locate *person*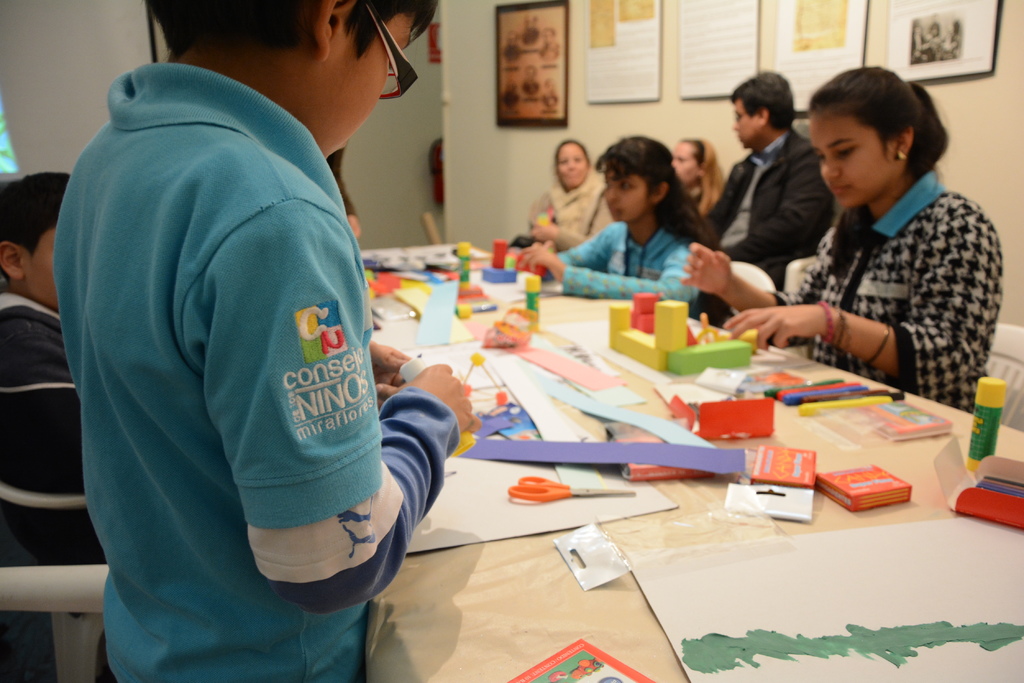
328 145 362 242
